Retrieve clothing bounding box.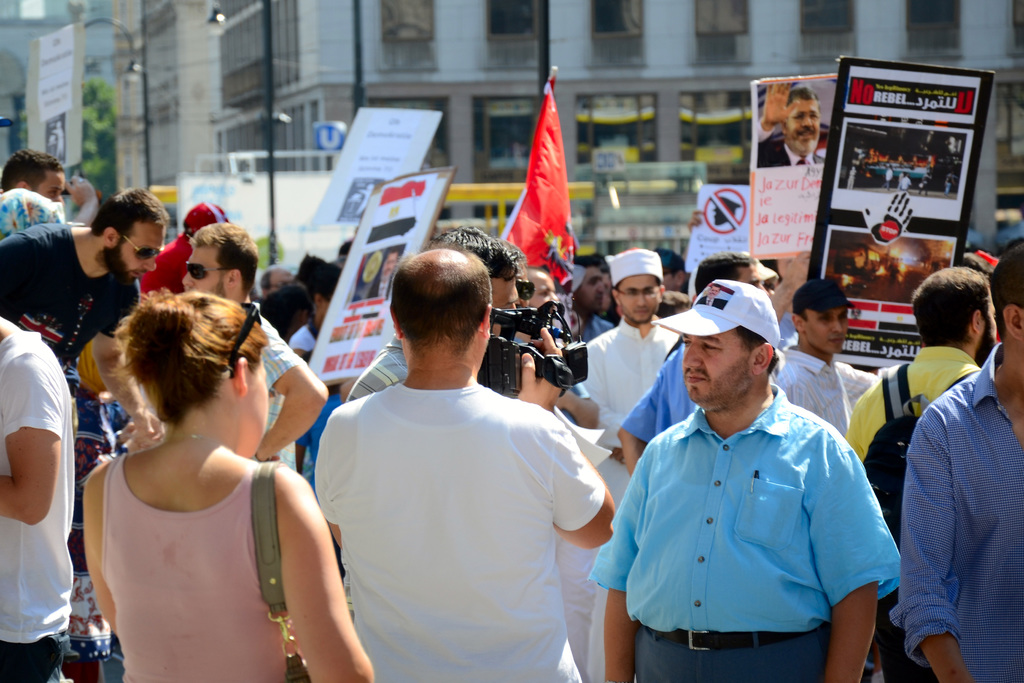
Bounding box: [615, 344, 705, 447].
